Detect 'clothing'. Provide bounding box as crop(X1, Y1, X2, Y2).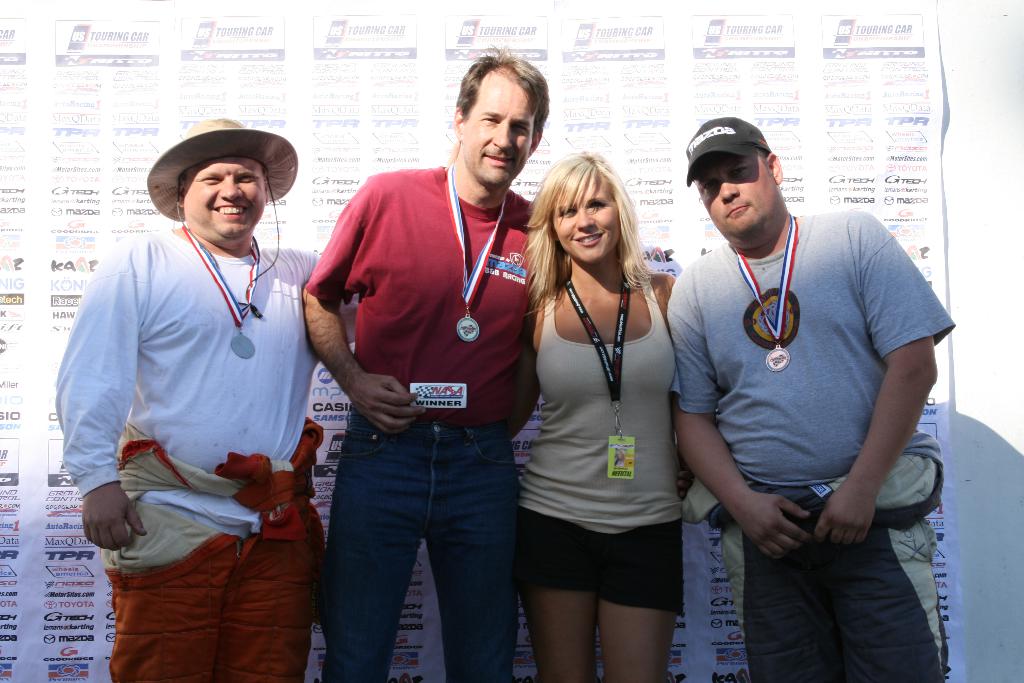
crop(516, 268, 685, 618).
